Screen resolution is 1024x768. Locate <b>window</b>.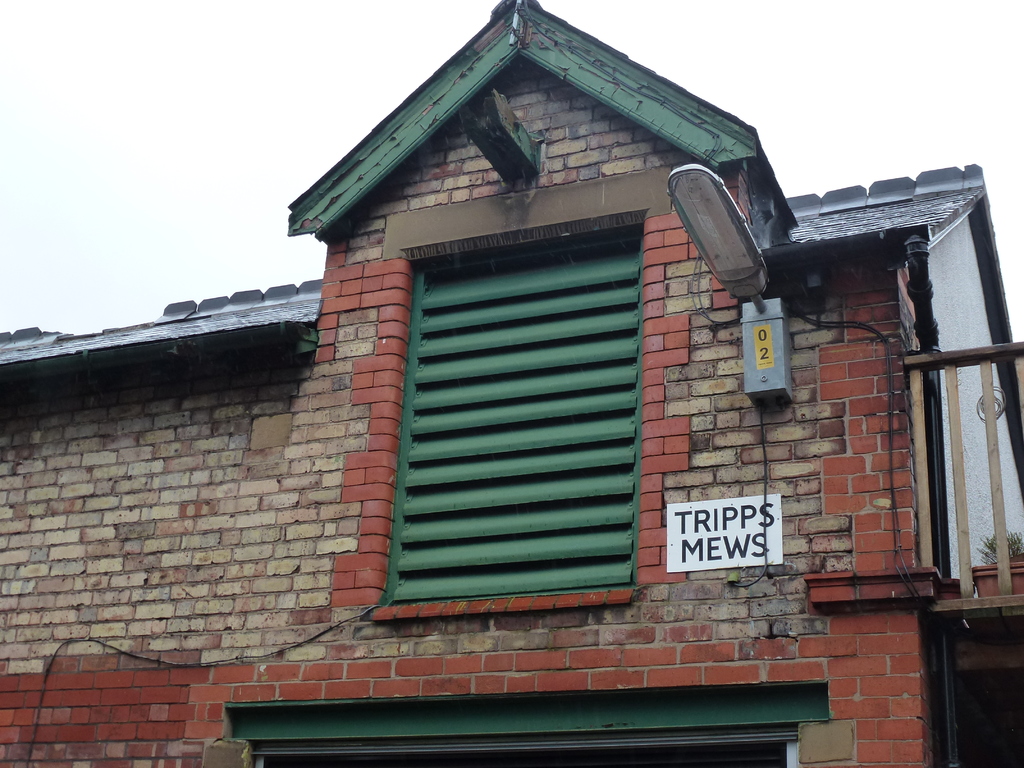
<region>373, 198, 675, 620</region>.
